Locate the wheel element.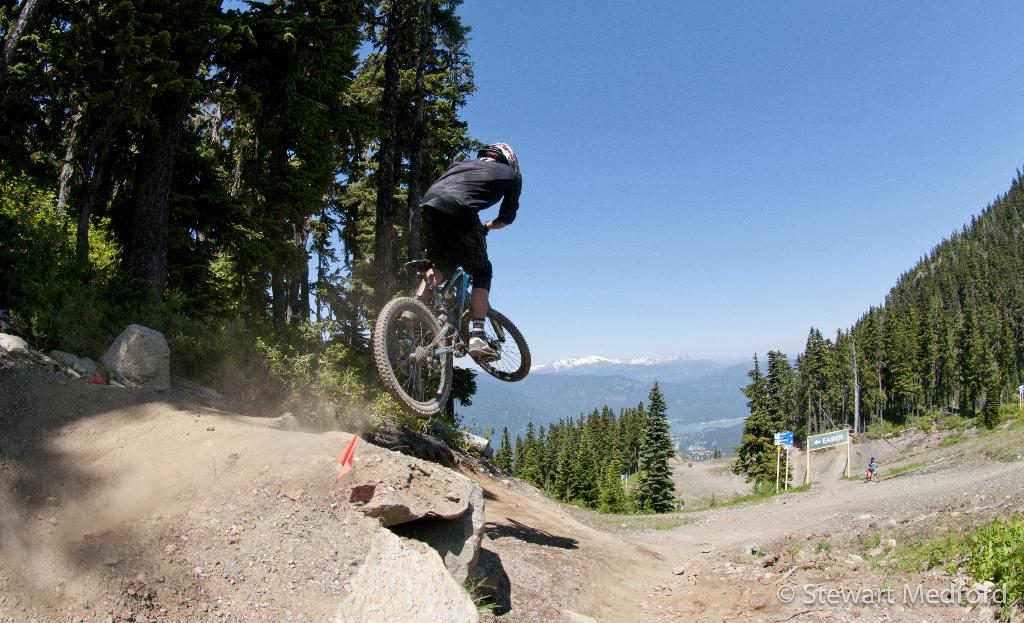
Element bbox: x1=463, y1=307, x2=538, y2=383.
